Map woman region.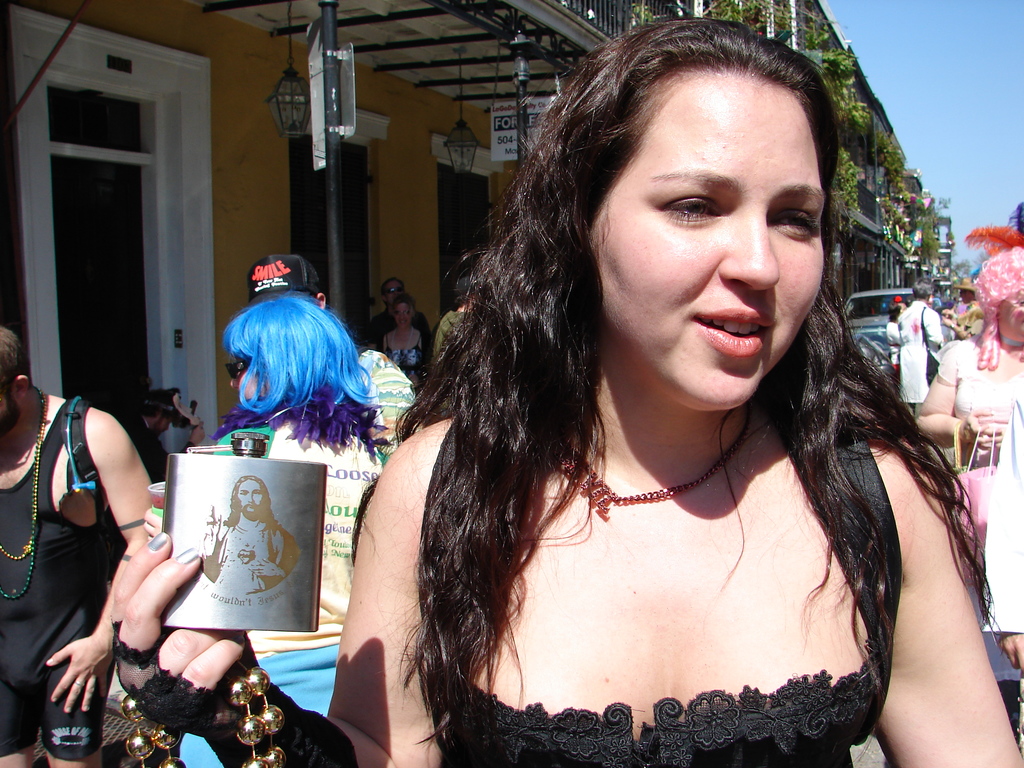
Mapped to Rect(367, 288, 427, 396).
